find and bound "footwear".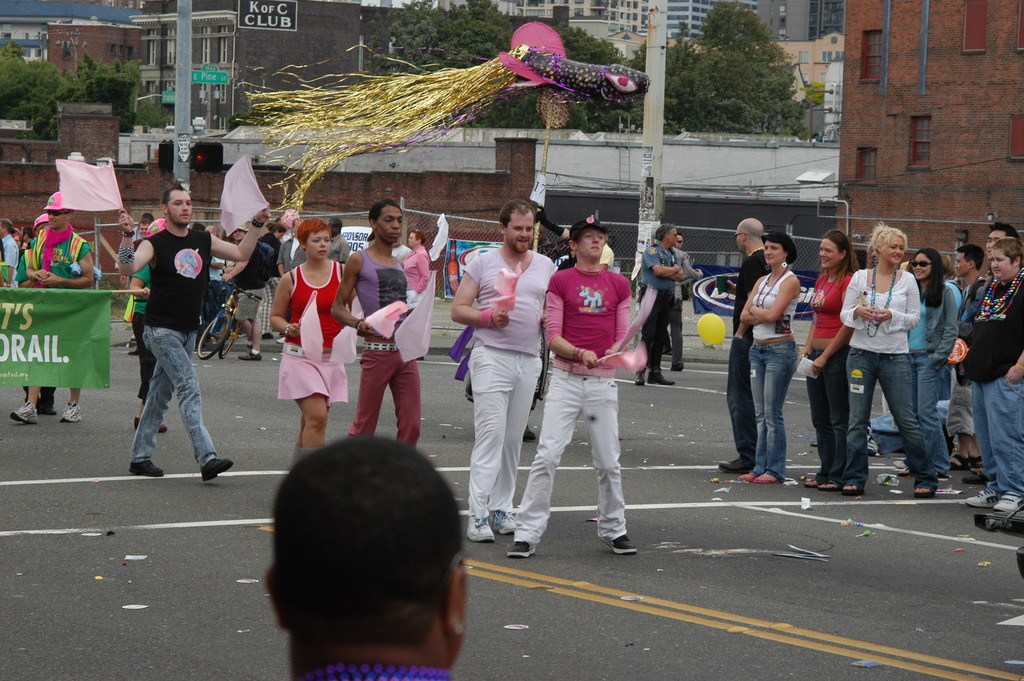
Bound: BBox(10, 401, 35, 425).
